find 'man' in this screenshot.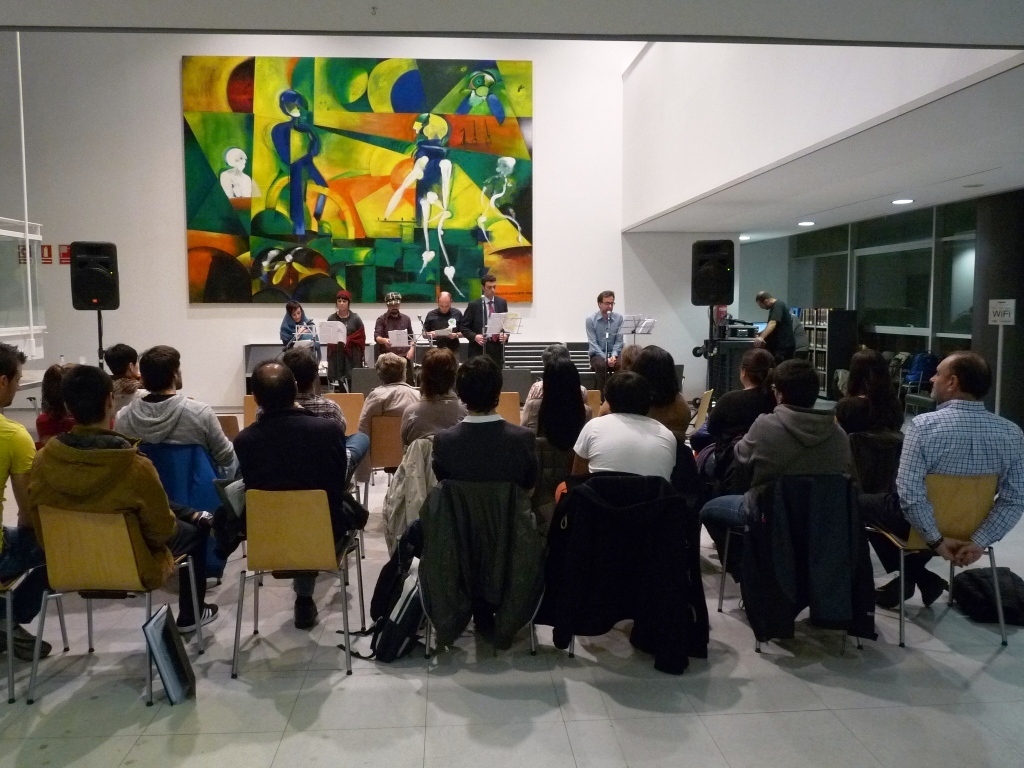
The bounding box for 'man' is box(429, 358, 542, 489).
